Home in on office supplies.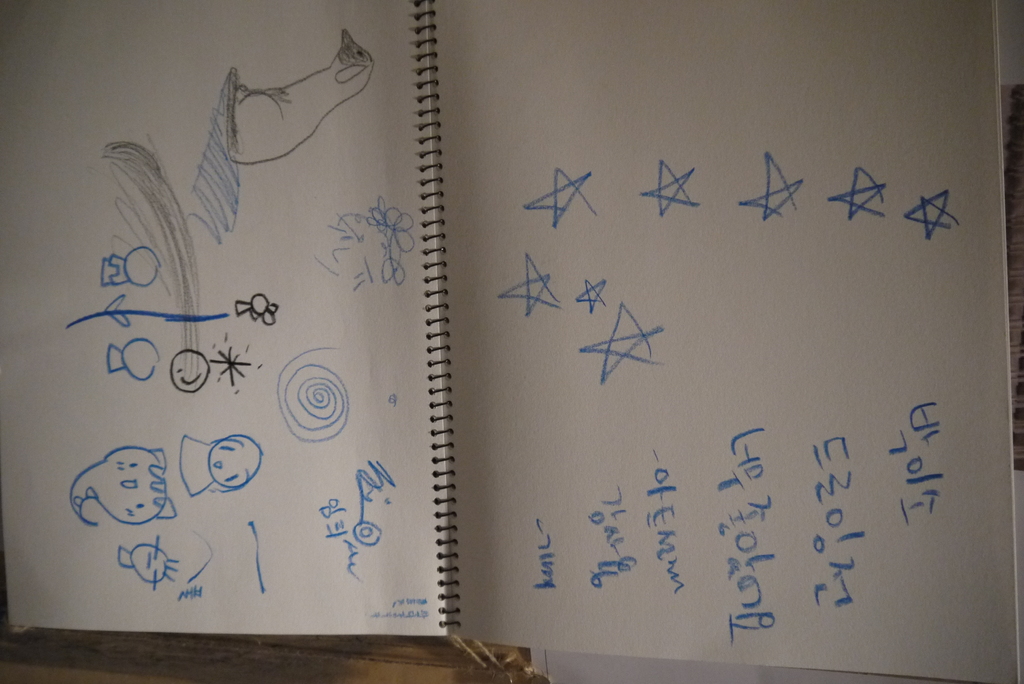
Homed in at [x1=0, y1=0, x2=1016, y2=683].
